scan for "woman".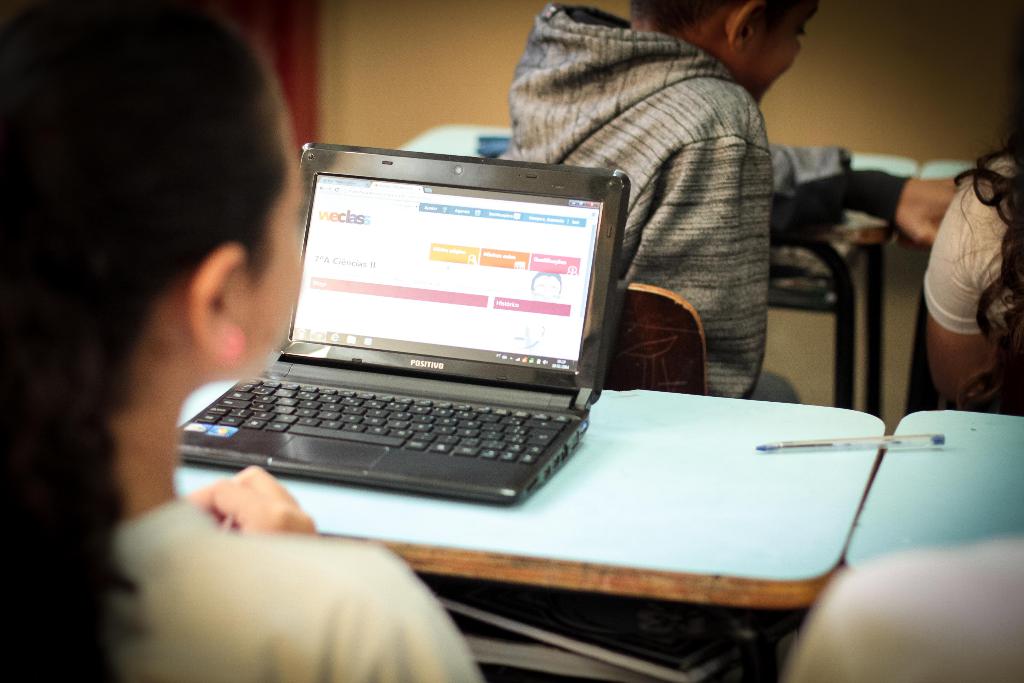
Scan result: select_region(0, 0, 483, 682).
